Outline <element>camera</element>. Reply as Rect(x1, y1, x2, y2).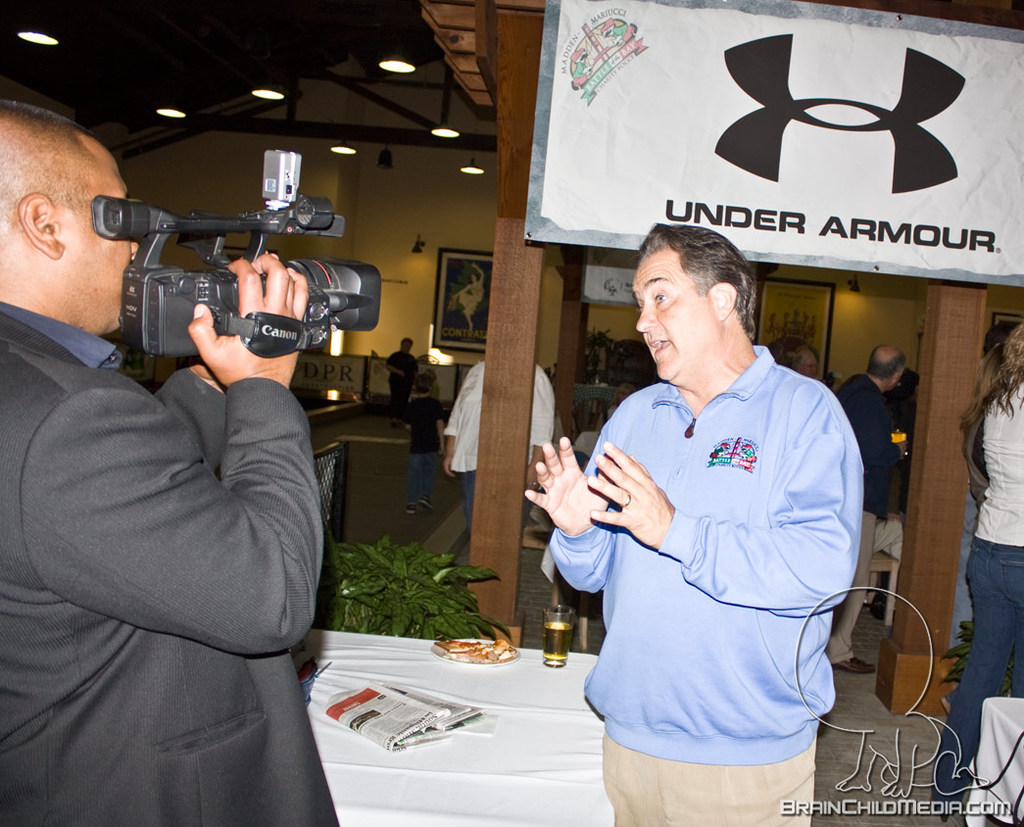
Rect(89, 212, 360, 381).
